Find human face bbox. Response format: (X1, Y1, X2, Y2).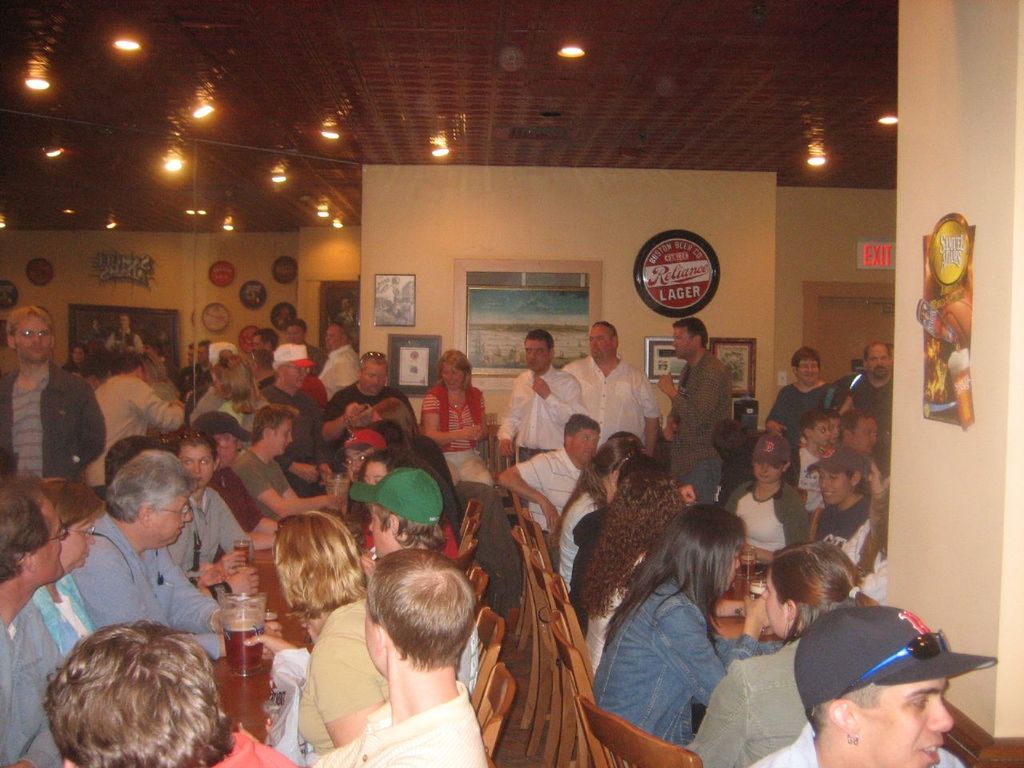
(746, 456, 794, 478).
